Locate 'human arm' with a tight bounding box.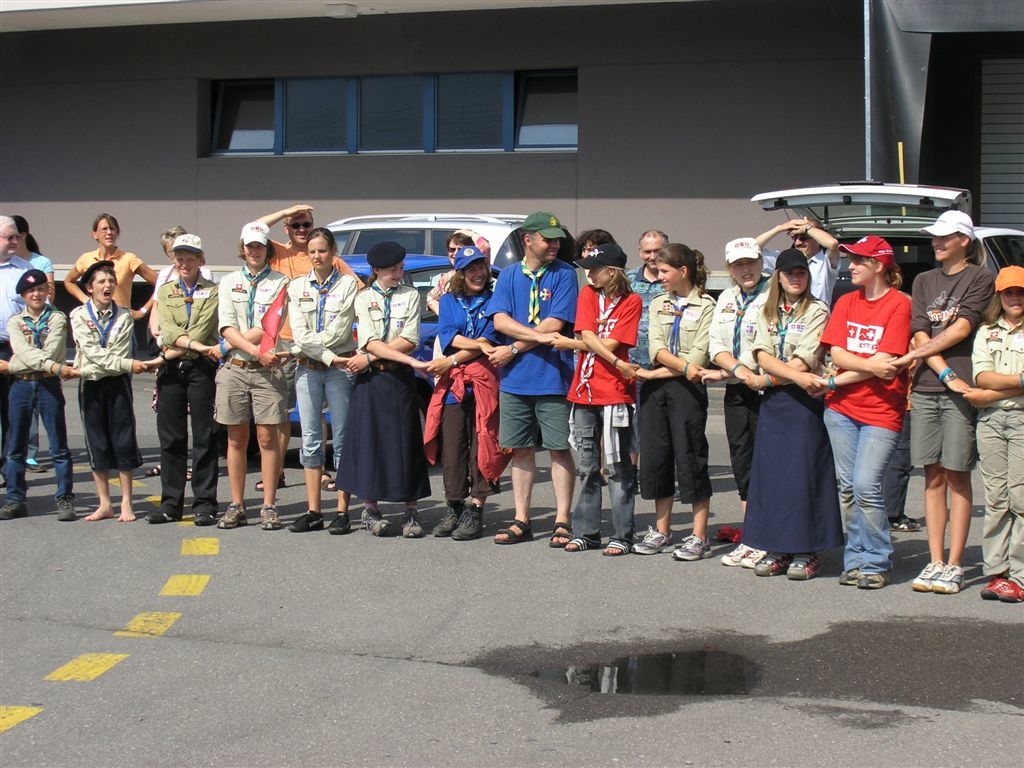
<bbox>70, 307, 145, 367</bbox>.
